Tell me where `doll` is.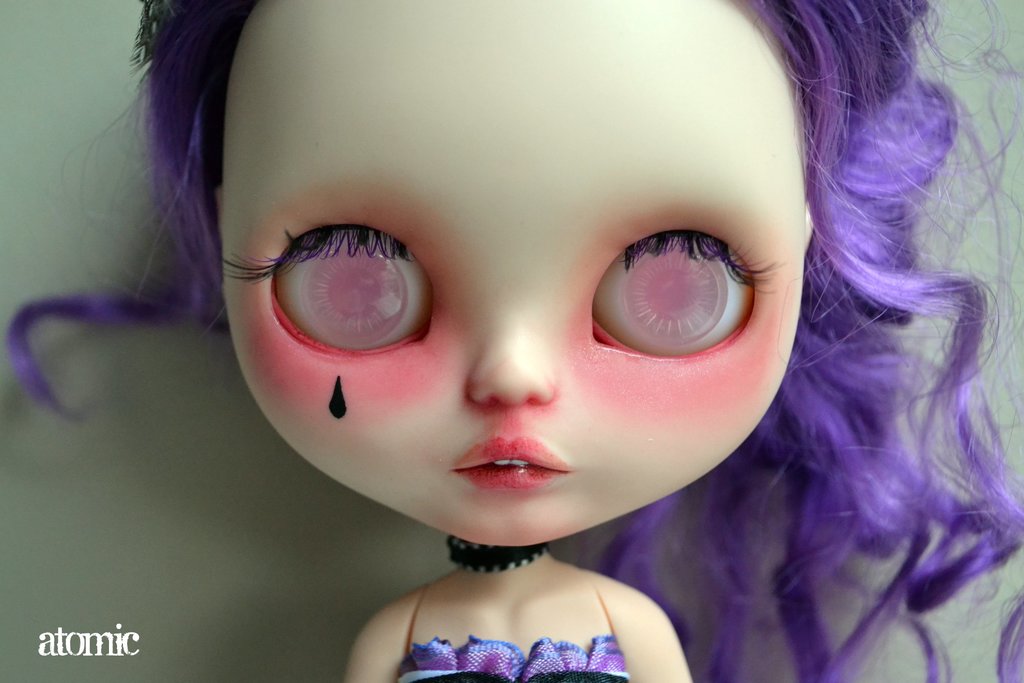
`doll` is at bbox=(0, 0, 1023, 682).
